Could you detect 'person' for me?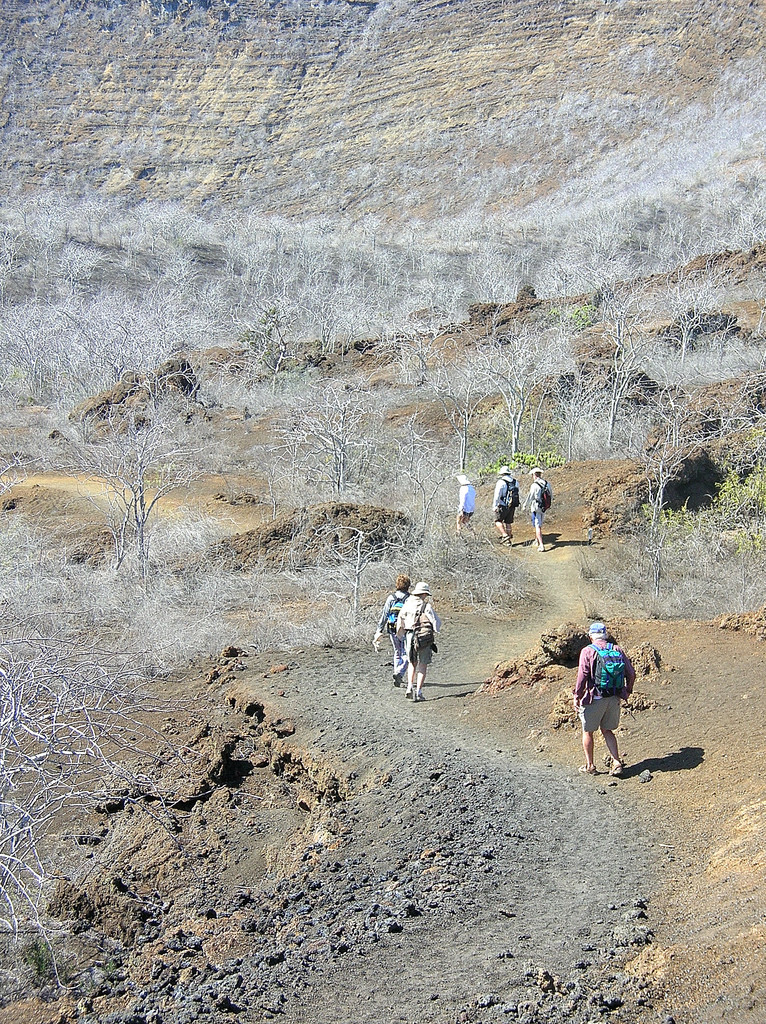
Detection result: (374,574,411,686).
